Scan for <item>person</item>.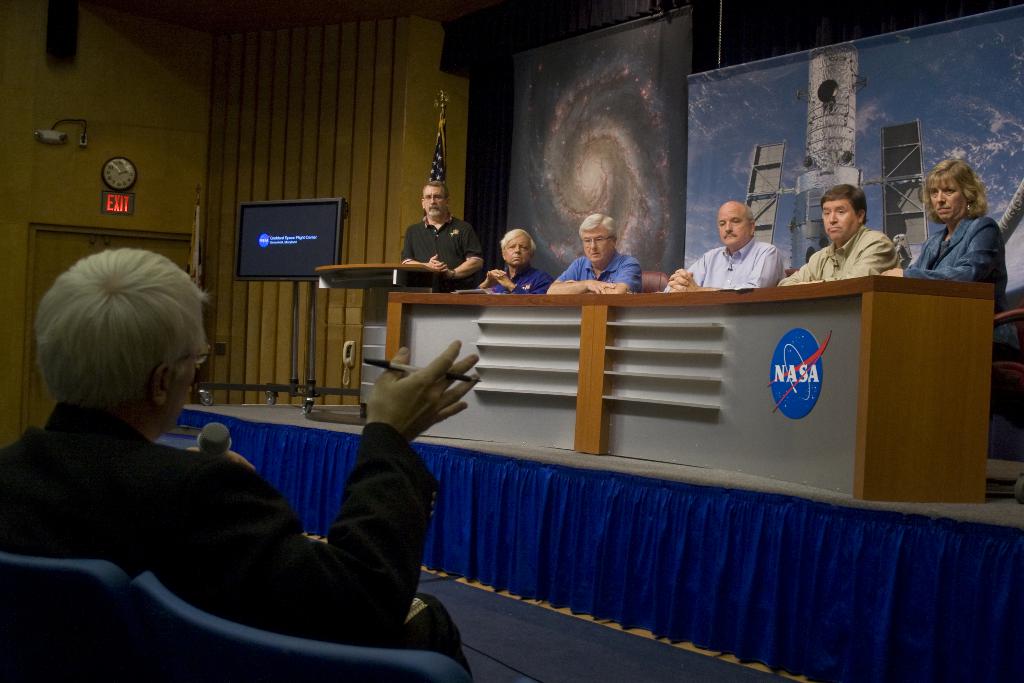
Scan result: bbox(0, 250, 485, 682).
